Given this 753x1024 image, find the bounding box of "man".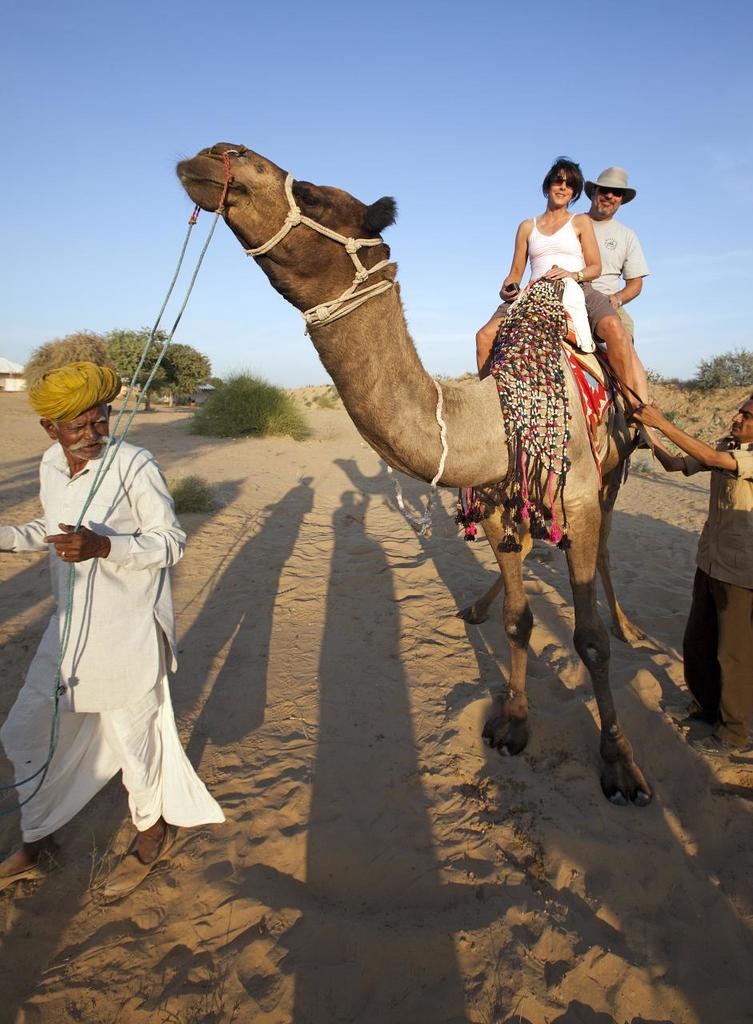
region(476, 166, 650, 406).
